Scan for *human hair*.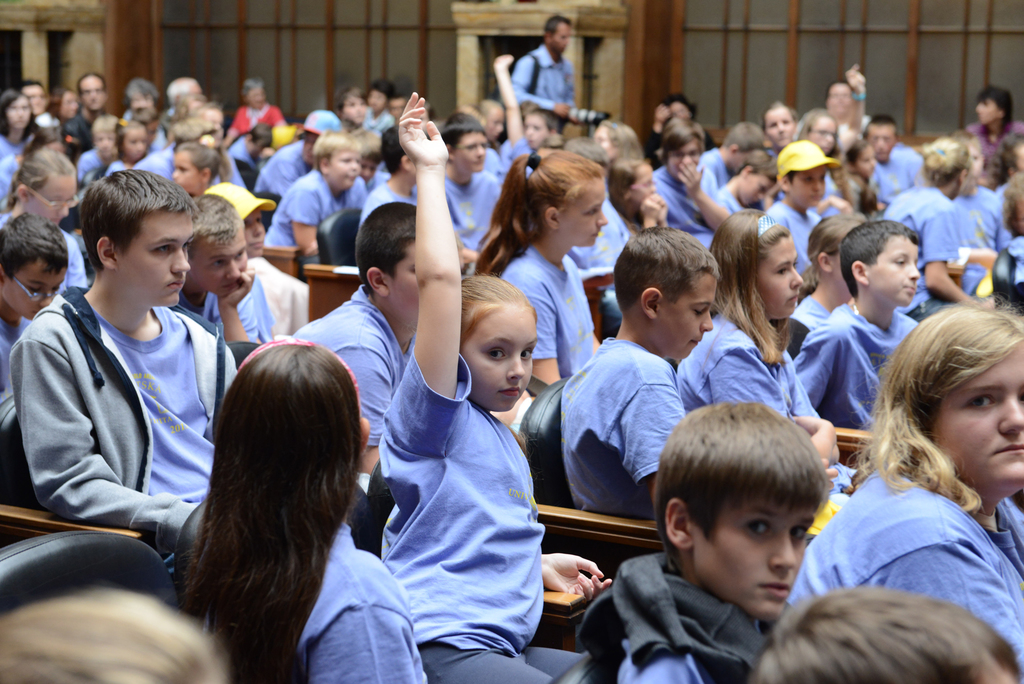
Scan result: bbox=(16, 79, 50, 103).
